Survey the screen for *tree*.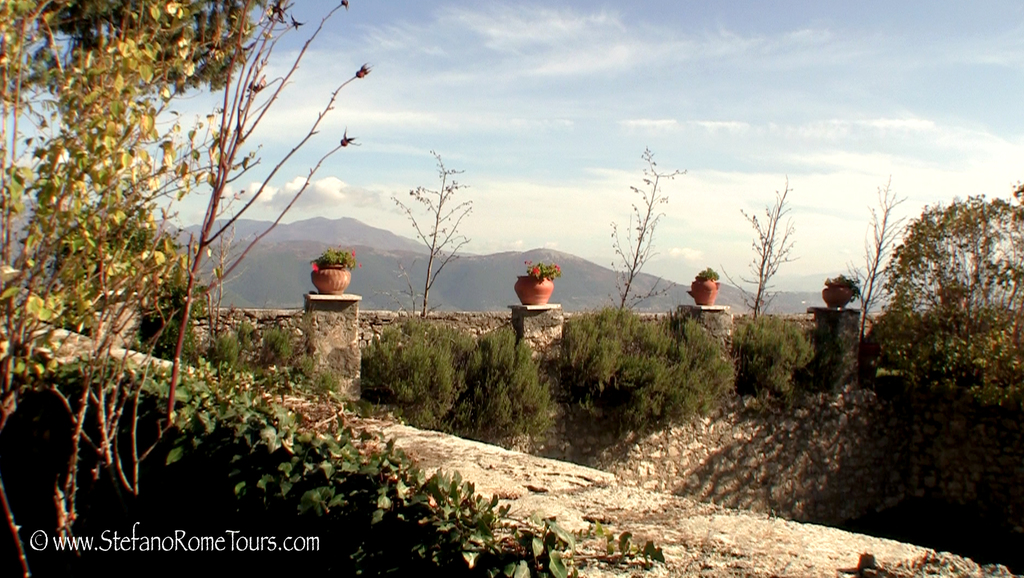
Survey found: <region>0, 0, 371, 577</region>.
